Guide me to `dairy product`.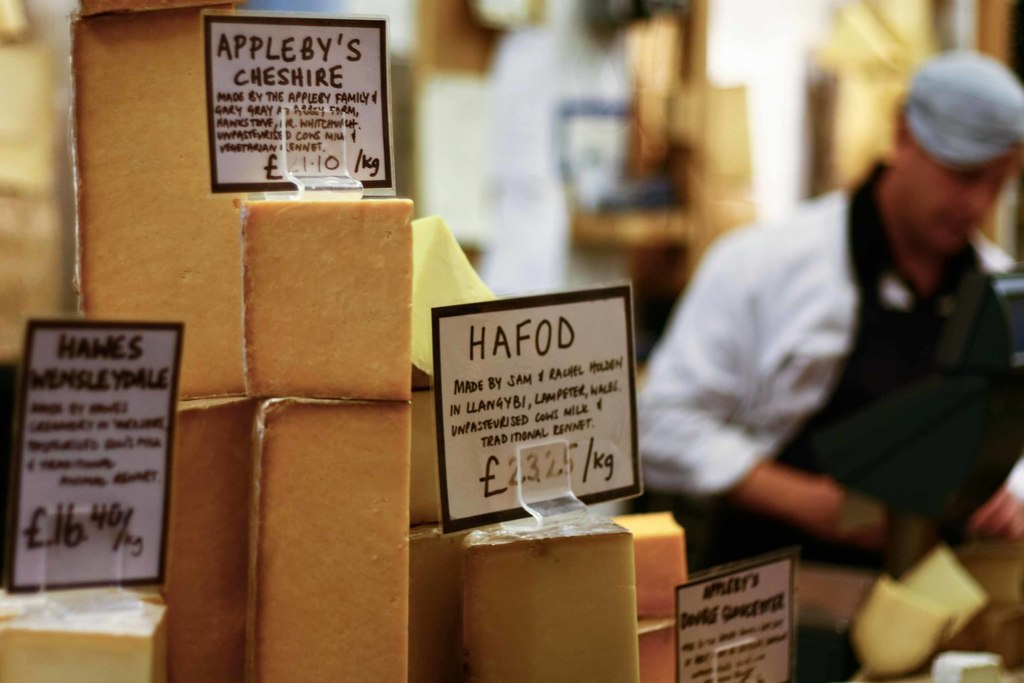
Guidance: [61,10,253,391].
